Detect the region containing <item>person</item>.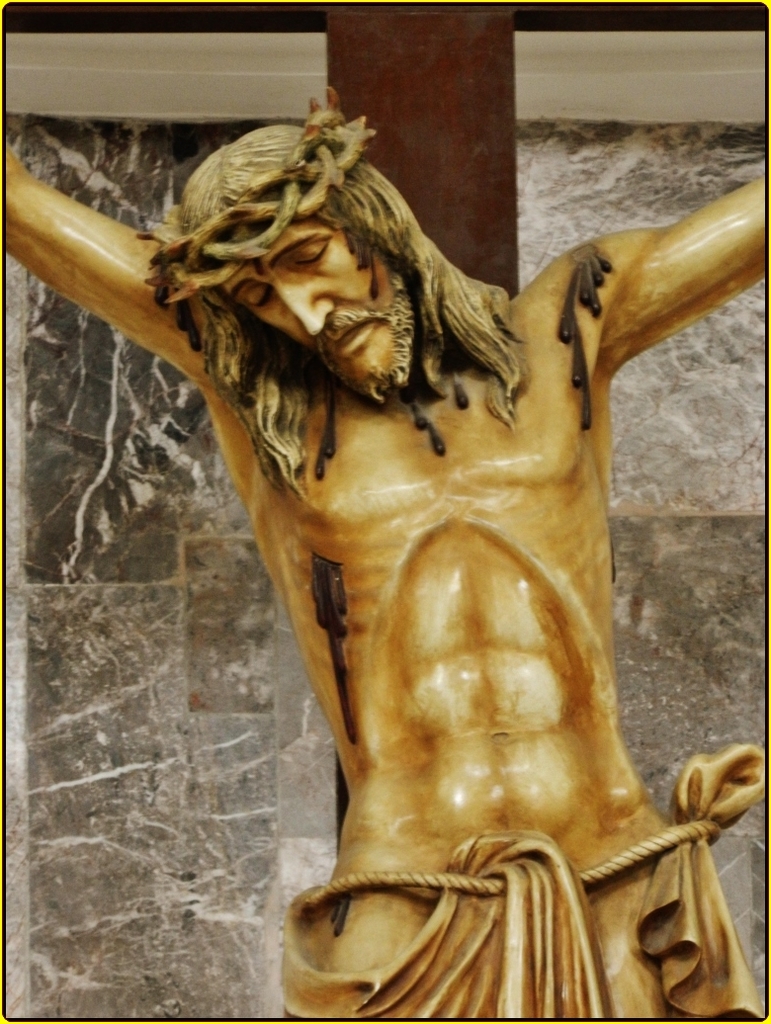
select_region(0, 94, 766, 1023).
